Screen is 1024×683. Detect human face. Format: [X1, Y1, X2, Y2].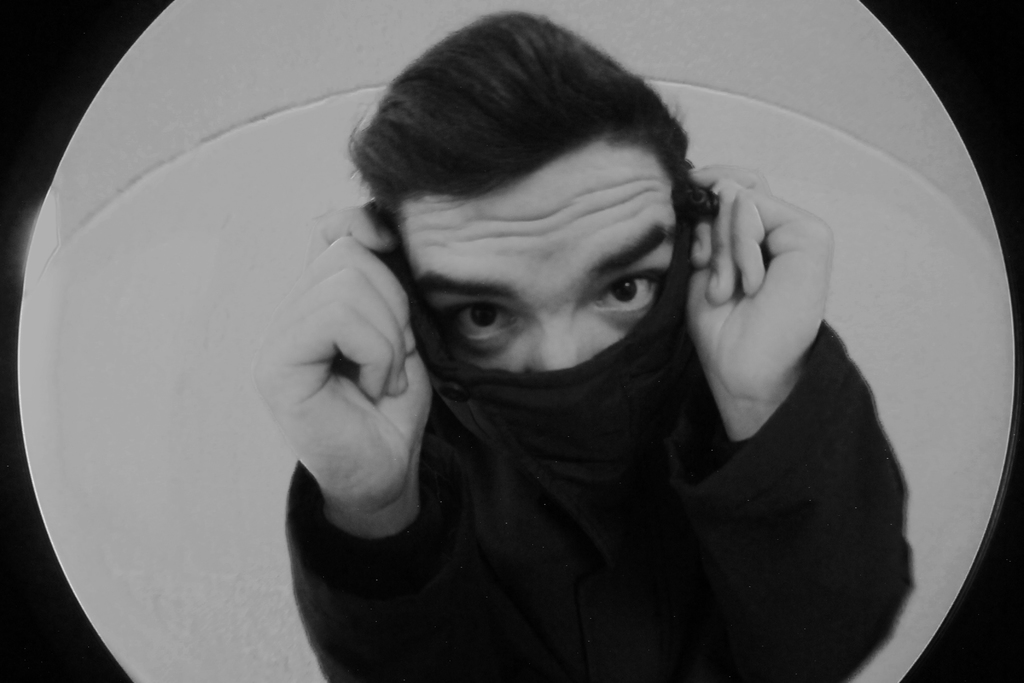
[390, 142, 674, 377].
